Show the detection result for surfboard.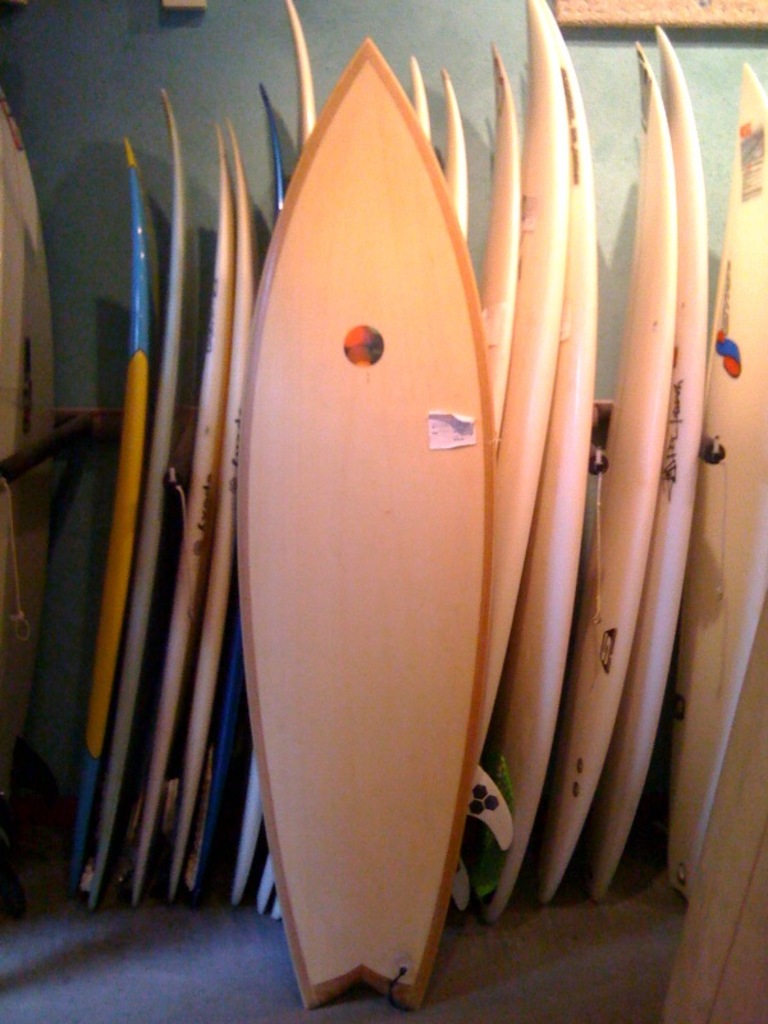
bbox=(0, 81, 64, 769).
